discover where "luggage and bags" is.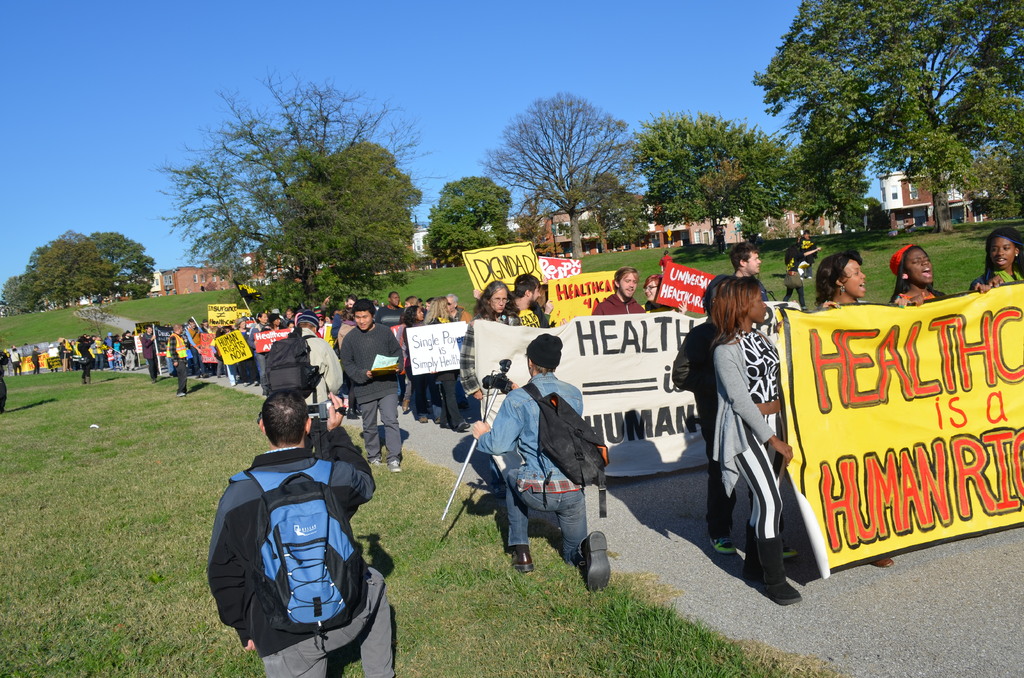
Discovered at [x1=524, y1=383, x2=608, y2=519].
